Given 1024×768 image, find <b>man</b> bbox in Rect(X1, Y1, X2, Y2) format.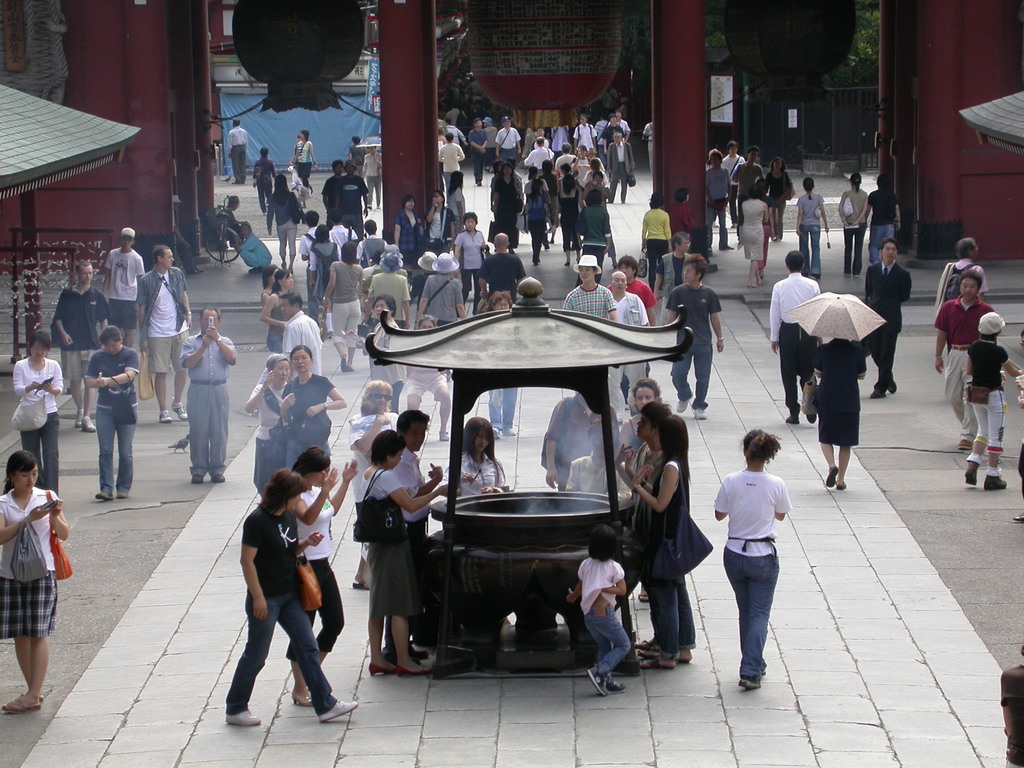
Rect(321, 159, 346, 221).
